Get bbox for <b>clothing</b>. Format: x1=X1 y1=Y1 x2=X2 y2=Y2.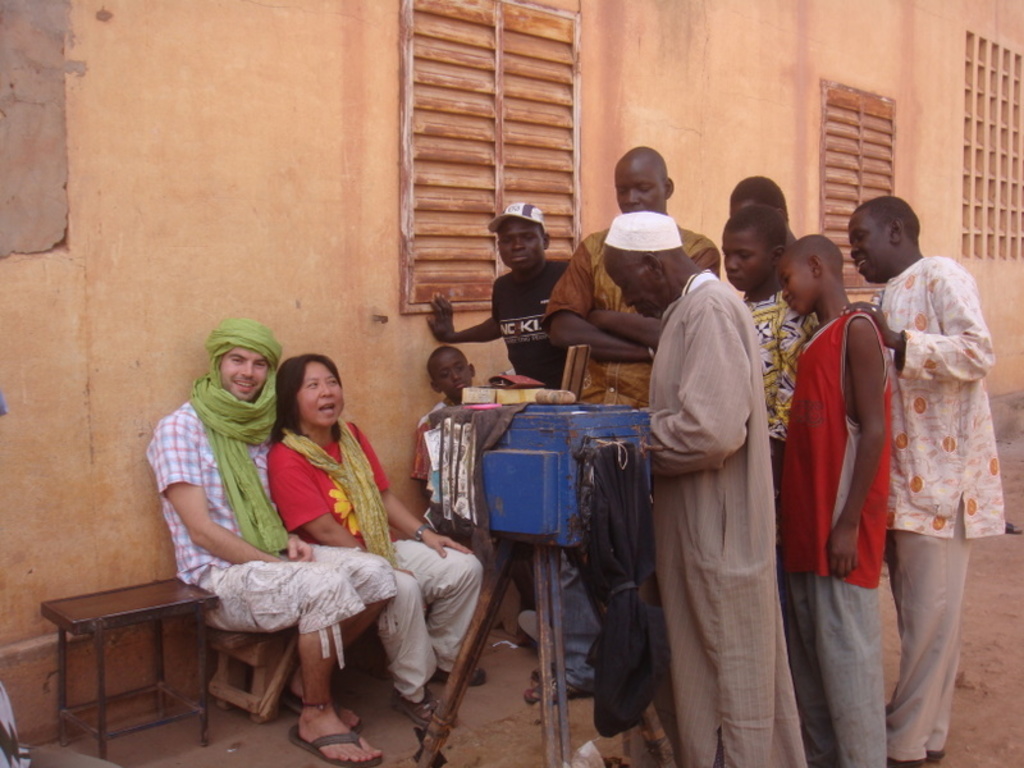
x1=265 y1=421 x2=485 y2=704.
